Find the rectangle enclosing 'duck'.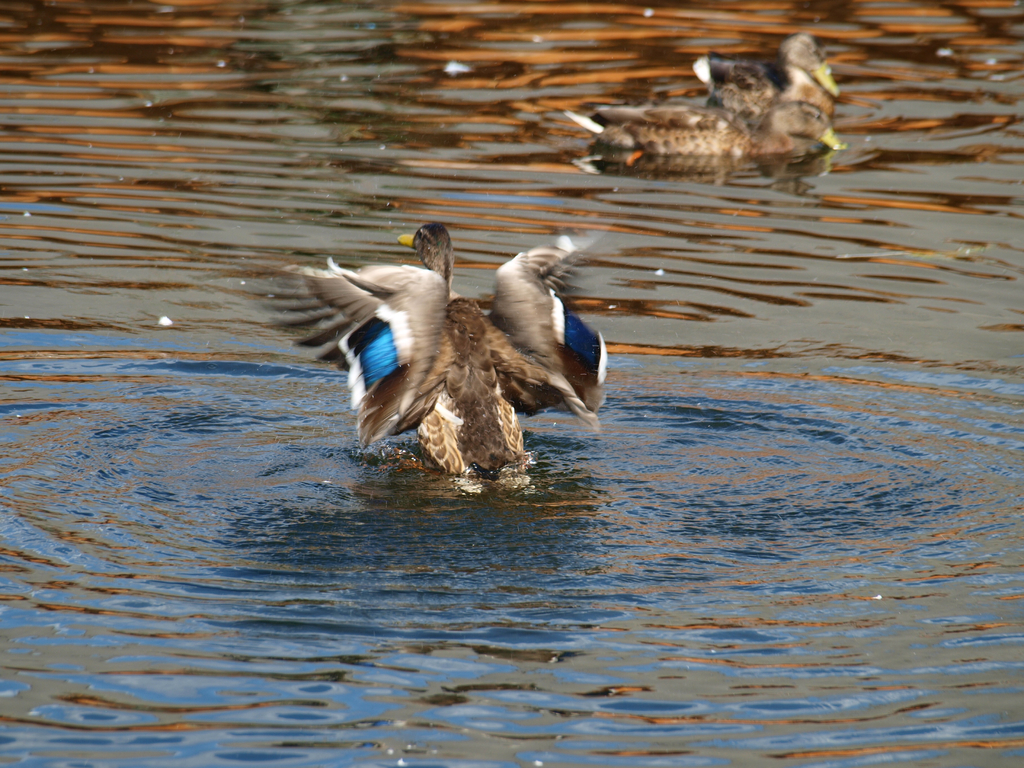
bbox=[218, 209, 545, 506].
